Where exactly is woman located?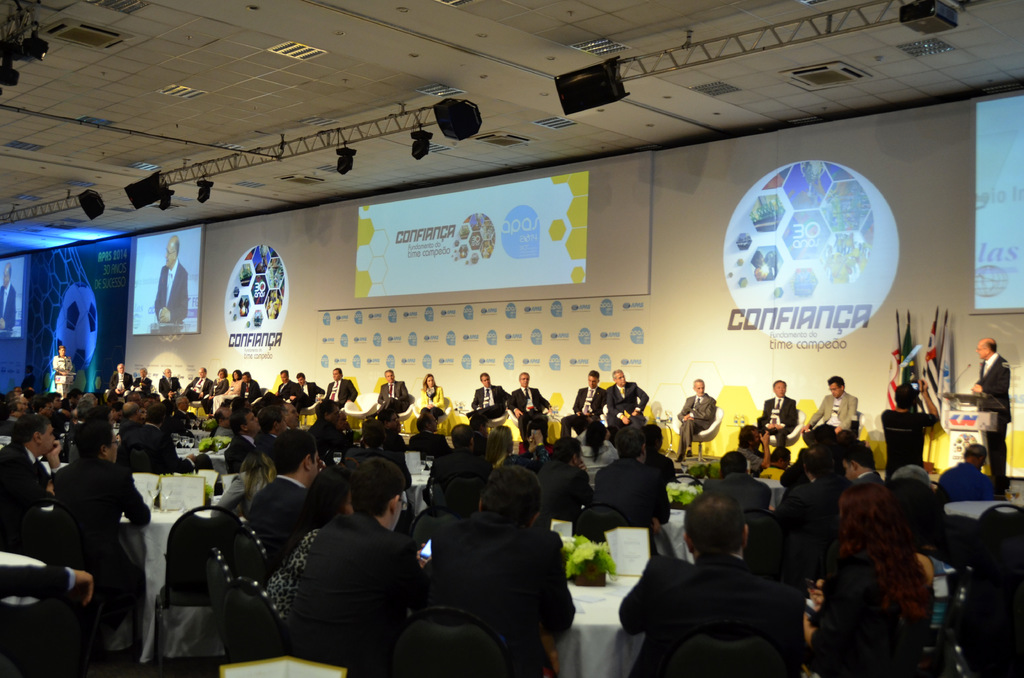
Its bounding box is {"left": 216, "top": 448, "right": 278, "bottom": 521}.
